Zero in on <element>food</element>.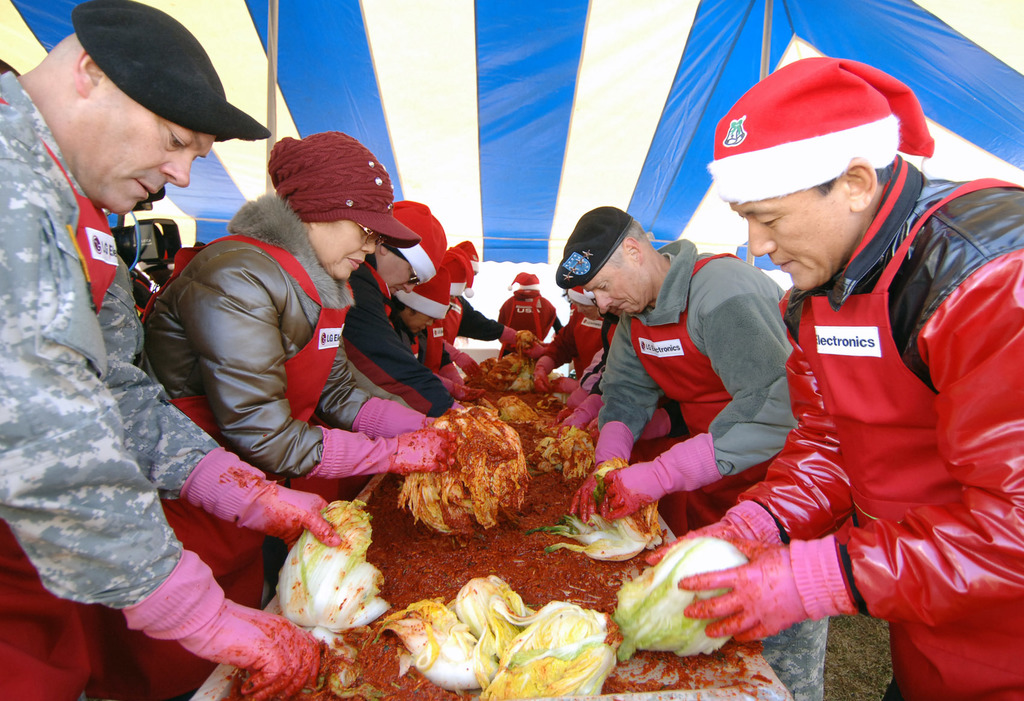
Zeroed in: (224, 354, 753, 700).
